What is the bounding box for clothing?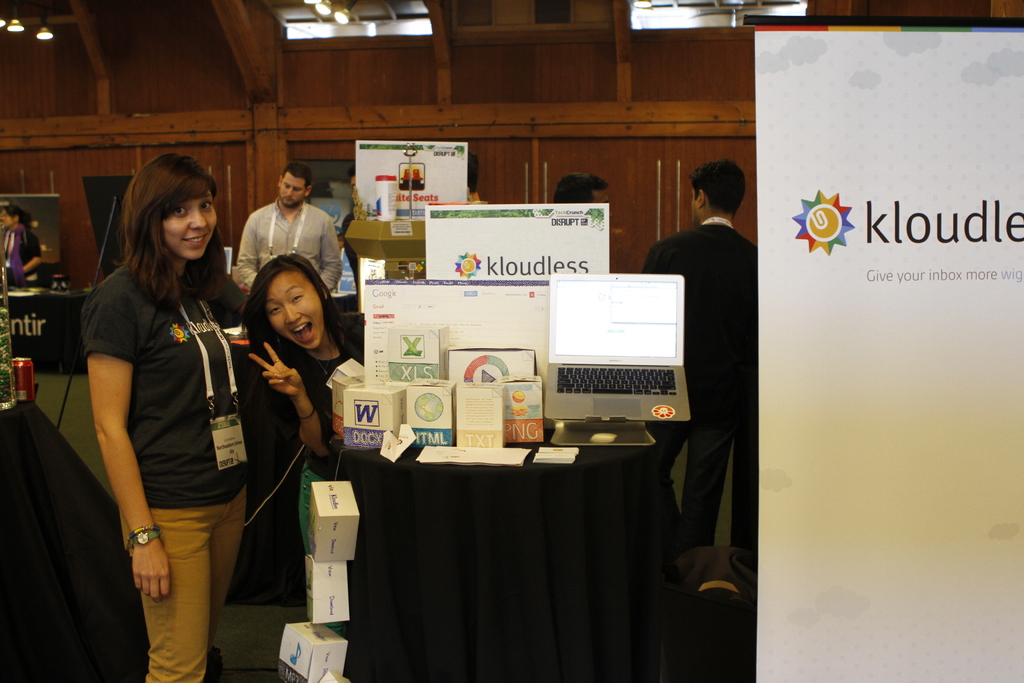
bbox=(641, 222, 760, 413).
